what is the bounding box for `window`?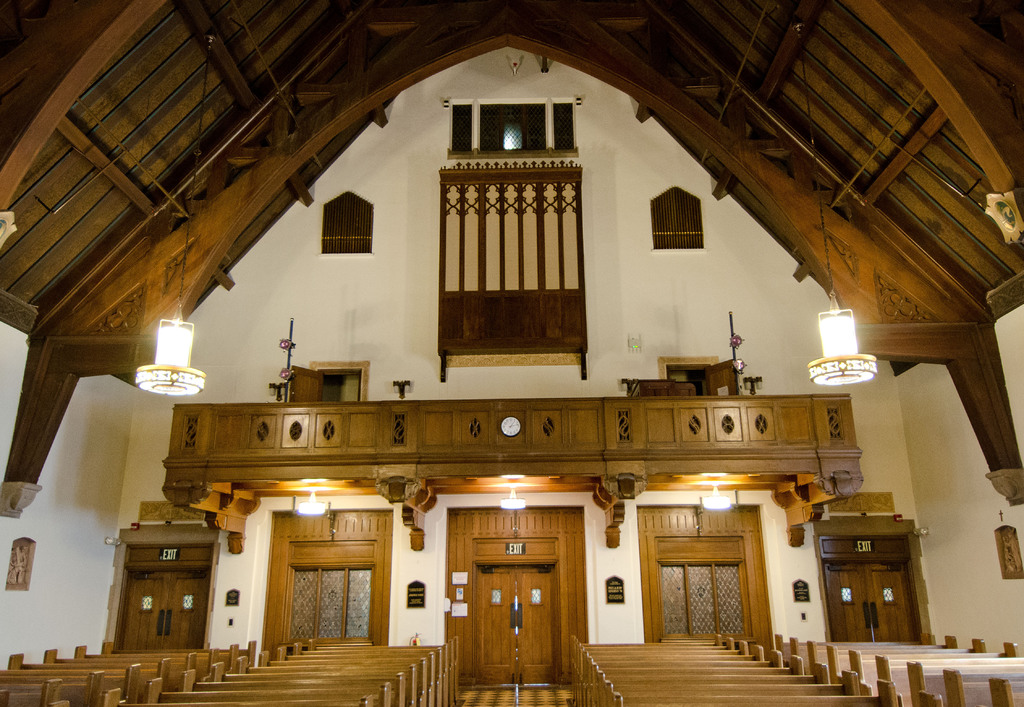
429, 63, 586, 381.
